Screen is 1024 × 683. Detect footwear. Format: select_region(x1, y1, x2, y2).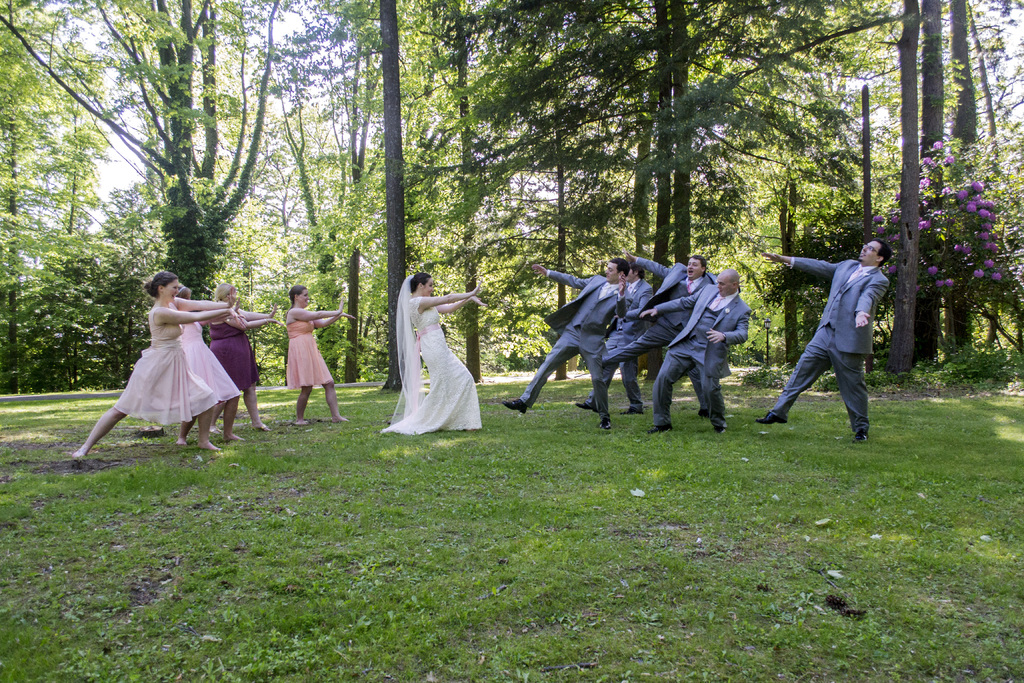
select_region(849, 425, 872, 447).
